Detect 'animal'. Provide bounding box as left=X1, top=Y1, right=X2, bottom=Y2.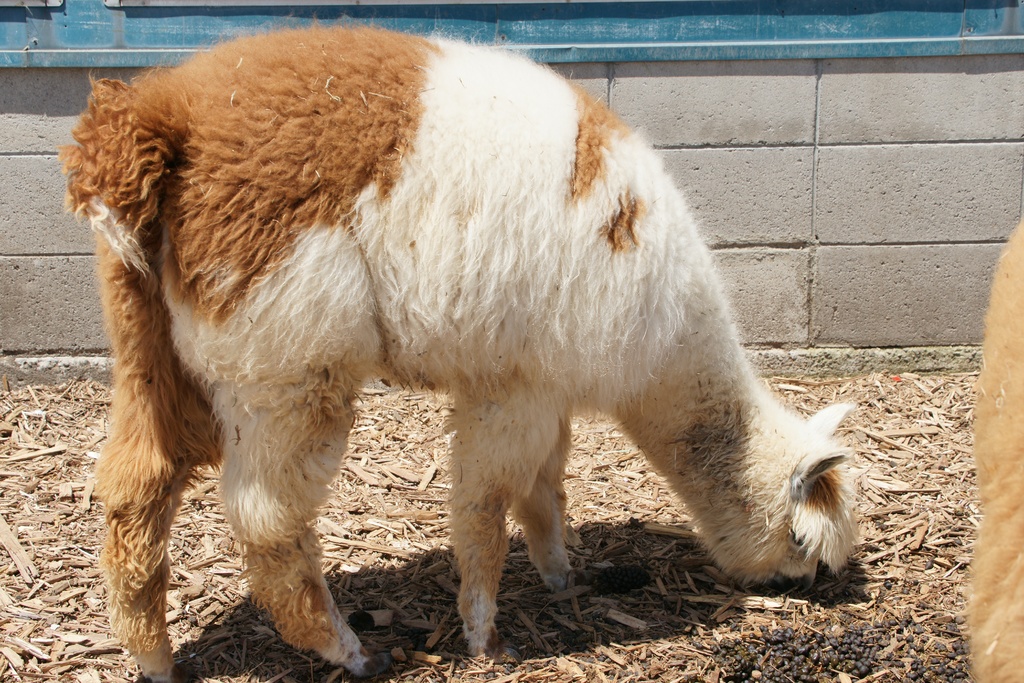
left=955, top=220, right=1023, bottom=682.
